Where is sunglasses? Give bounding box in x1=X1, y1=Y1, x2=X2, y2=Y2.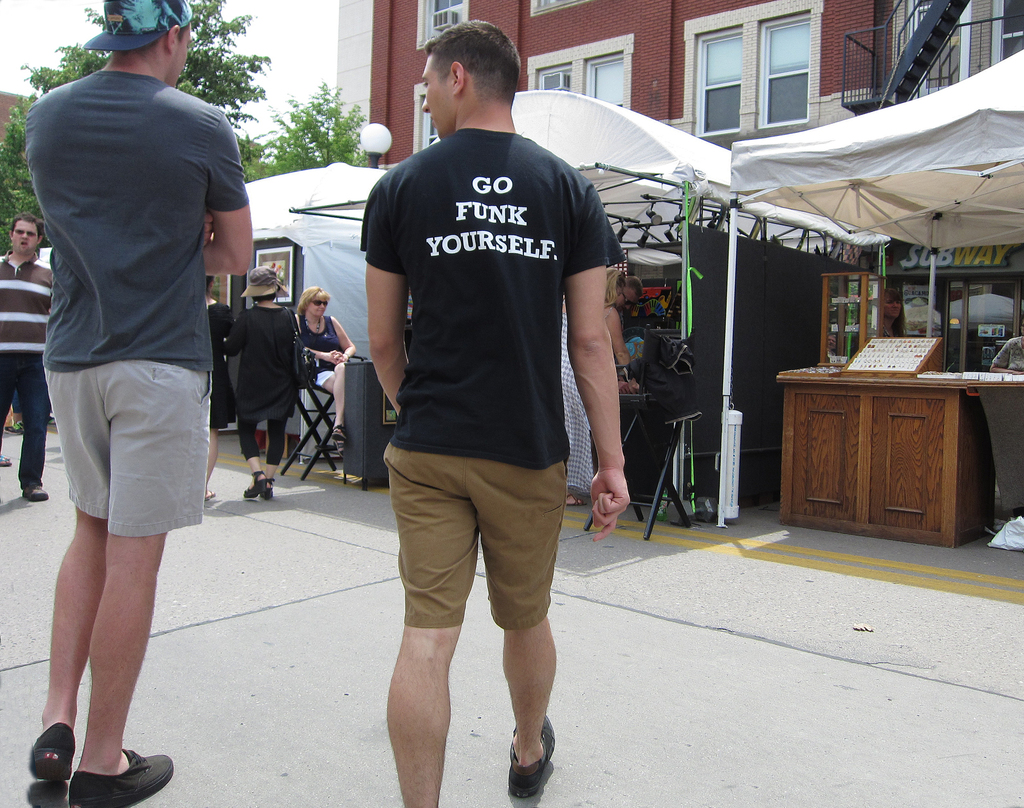
x1=311, y1=296, x2=330, y2=305.
